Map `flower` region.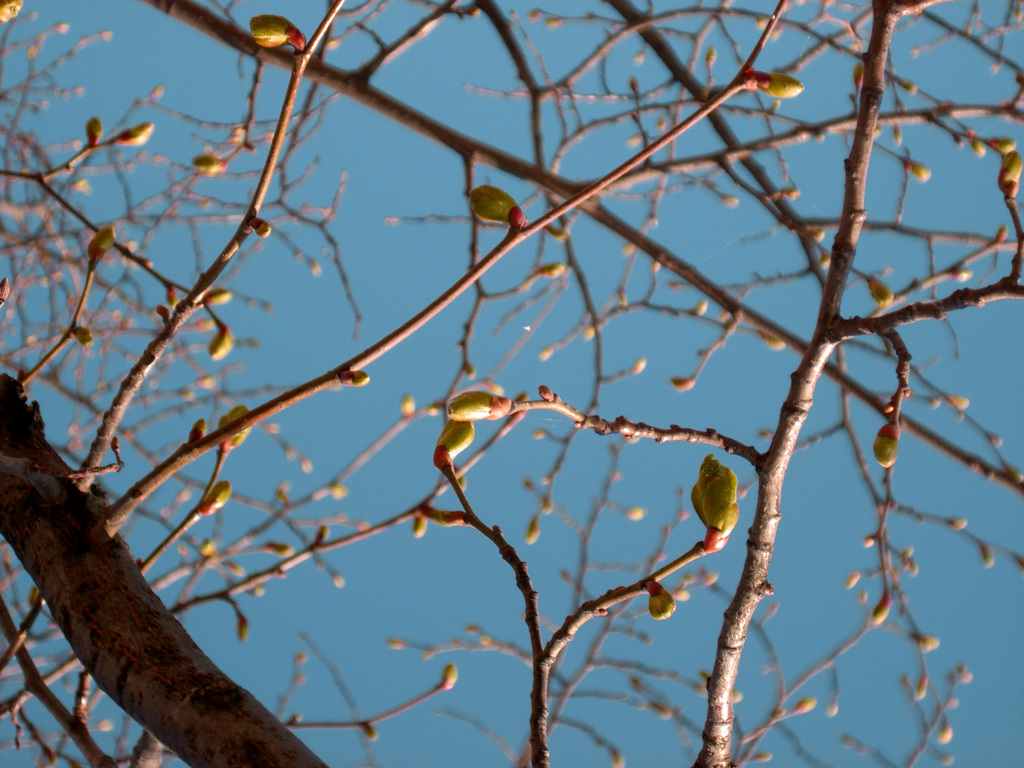
Mapped to l=845, t=569, r=860, b=589.
